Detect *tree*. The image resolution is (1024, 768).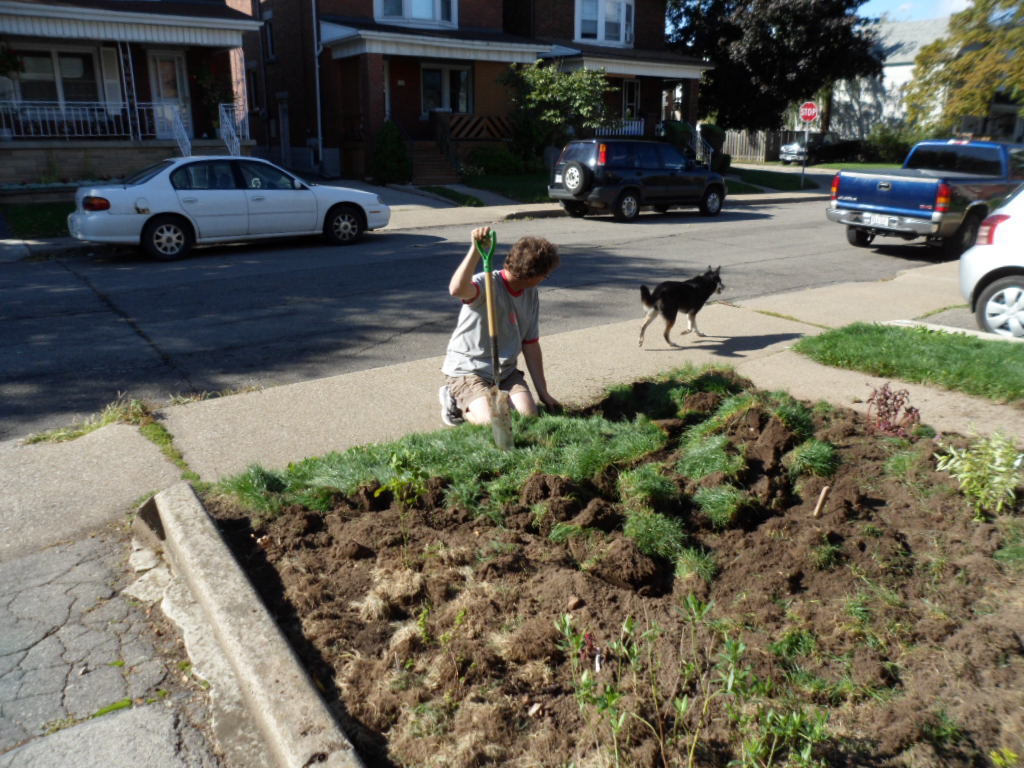
(left=499, top=49, right=617, bottom=184).
